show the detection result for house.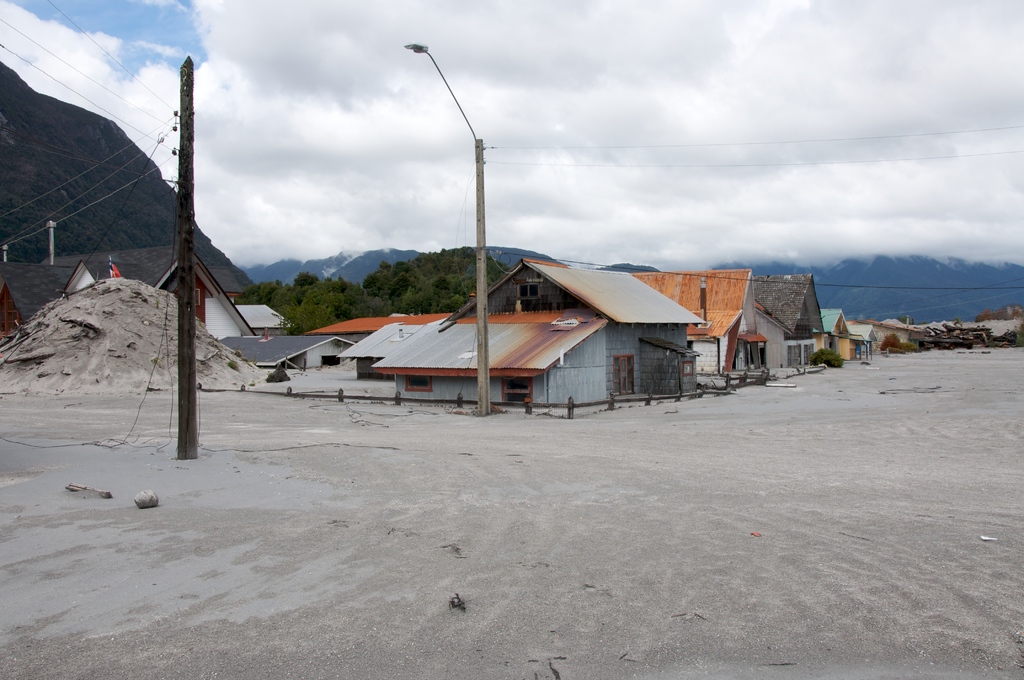
bbox=(858, 321, 884, 357).
